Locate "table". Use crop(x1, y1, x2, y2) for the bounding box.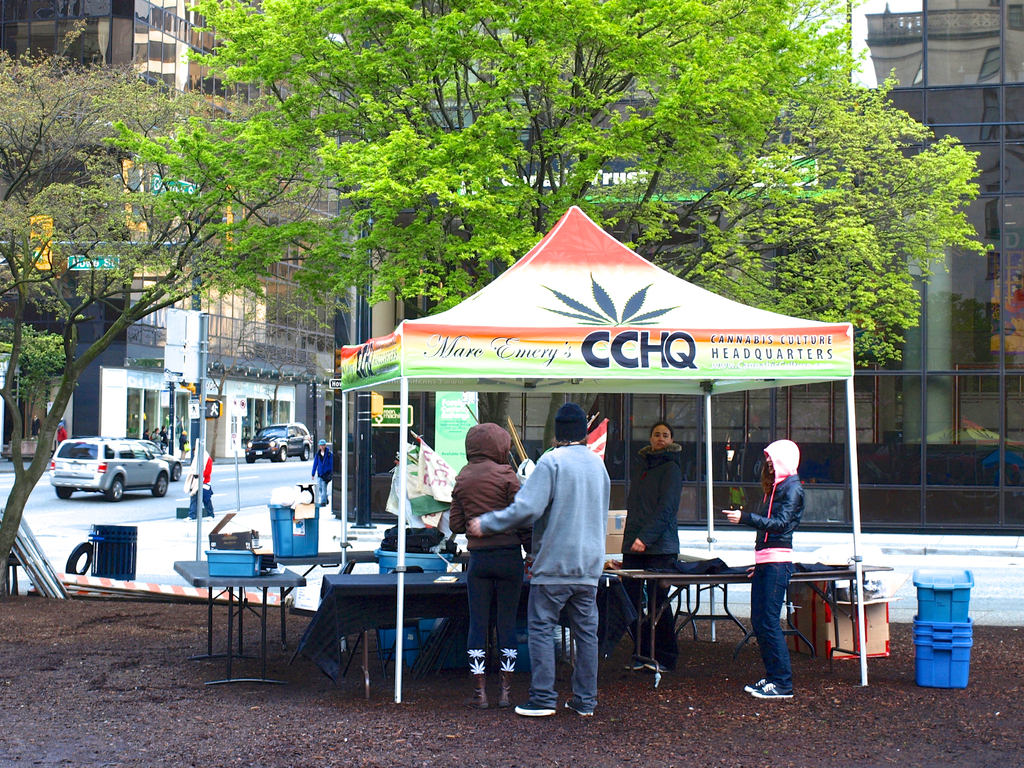
crop(308, 575, 637, 704).
